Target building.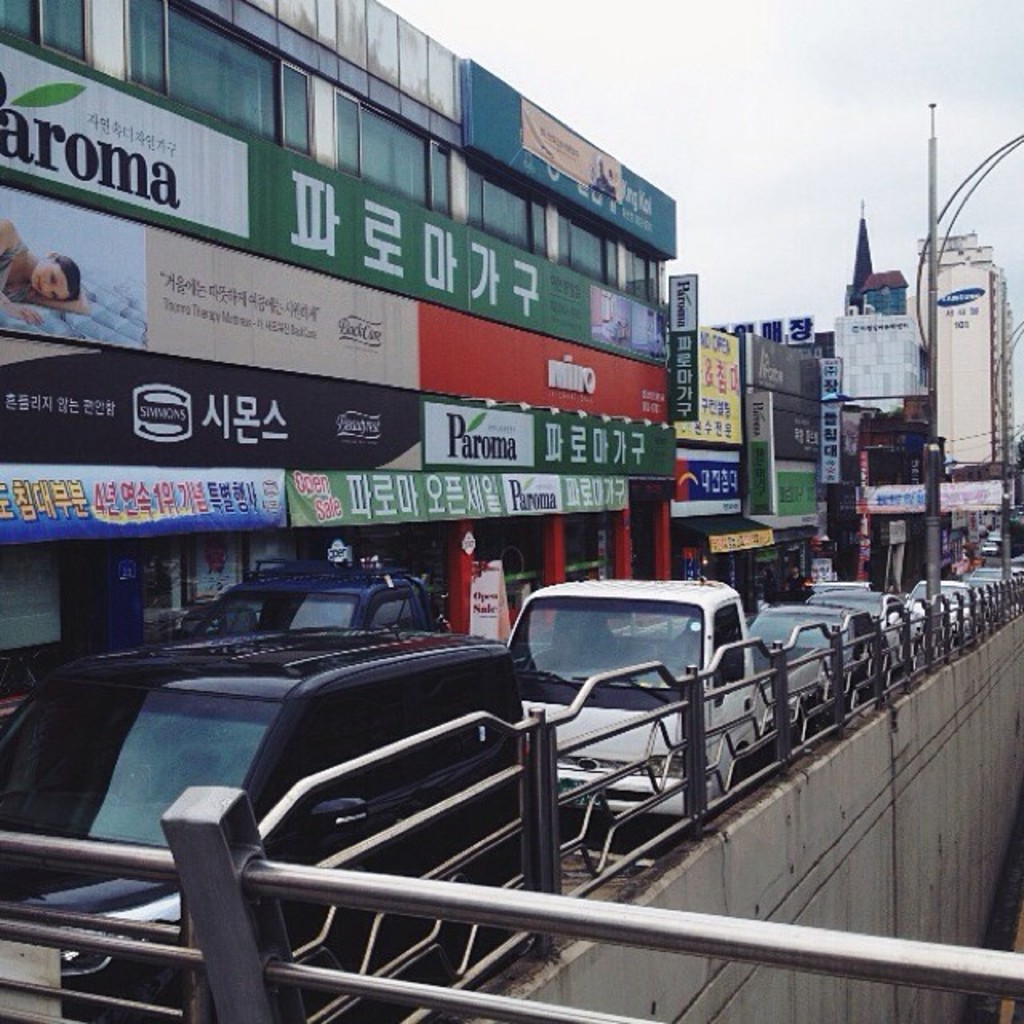
Target region: box=[923, 102, 1011, 475].
